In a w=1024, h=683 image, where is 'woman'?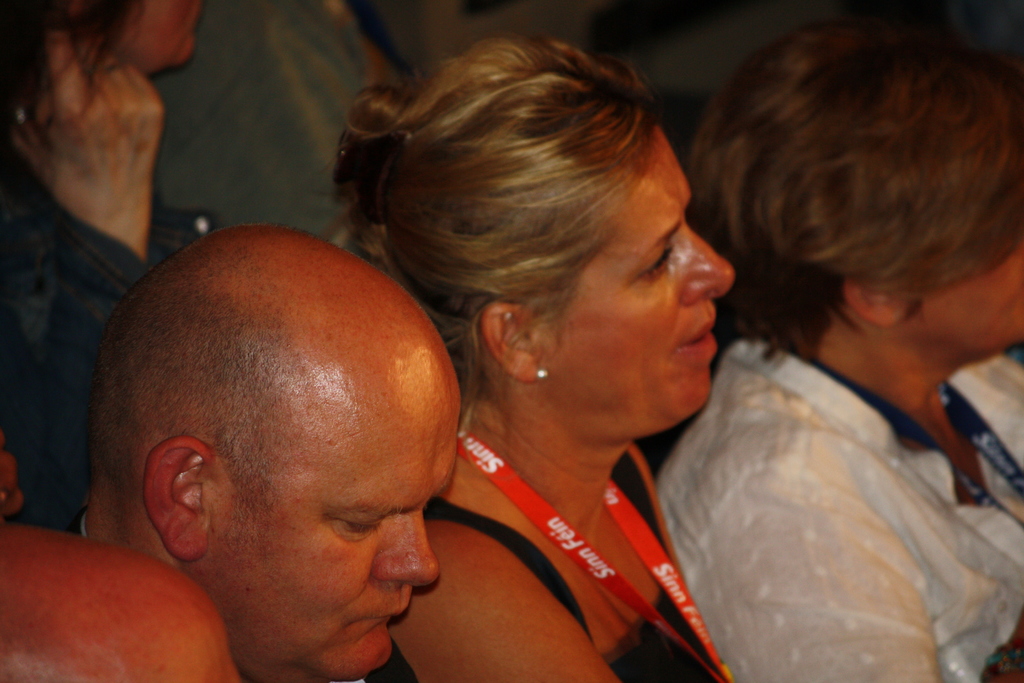
372/45/745/682.
